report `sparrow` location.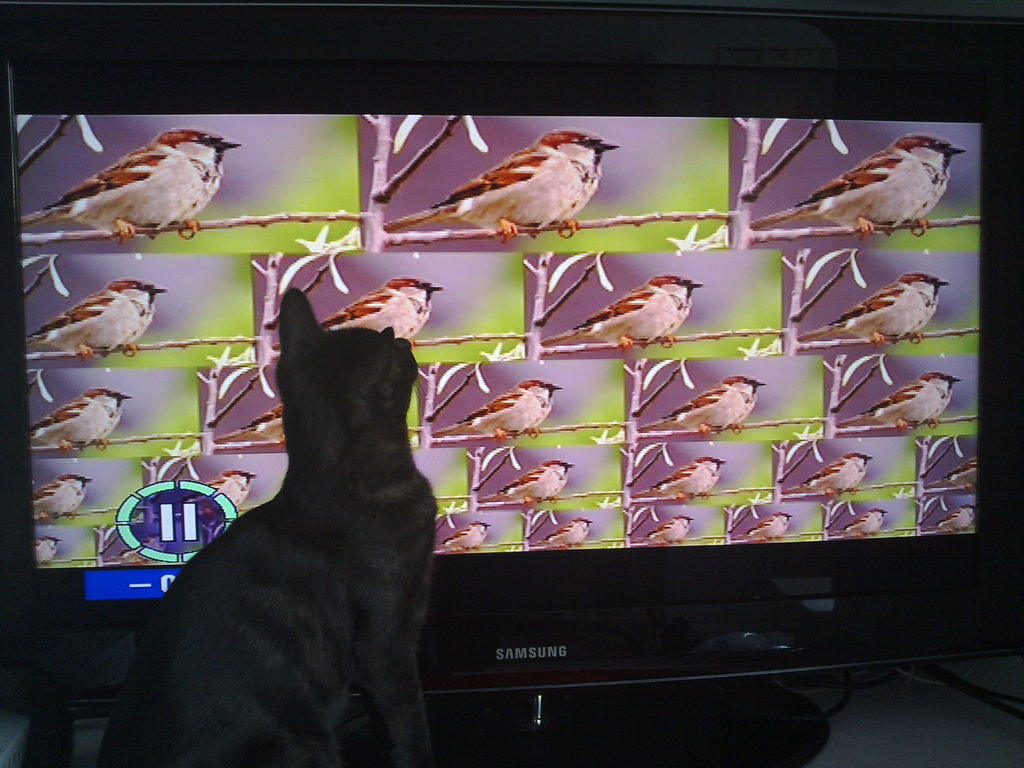
Report: [x1=444, y1=518, x2=486, y2=548].
